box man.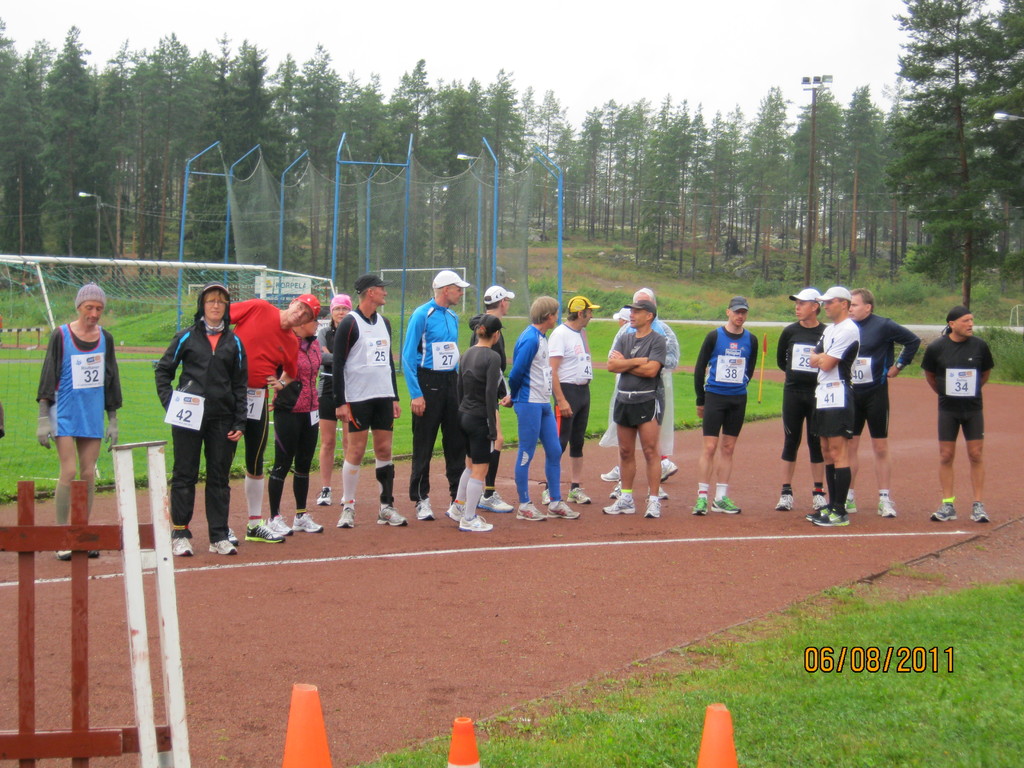
{"x1": 773, "y1": 287, "x2": 833, "y2": 513}.
